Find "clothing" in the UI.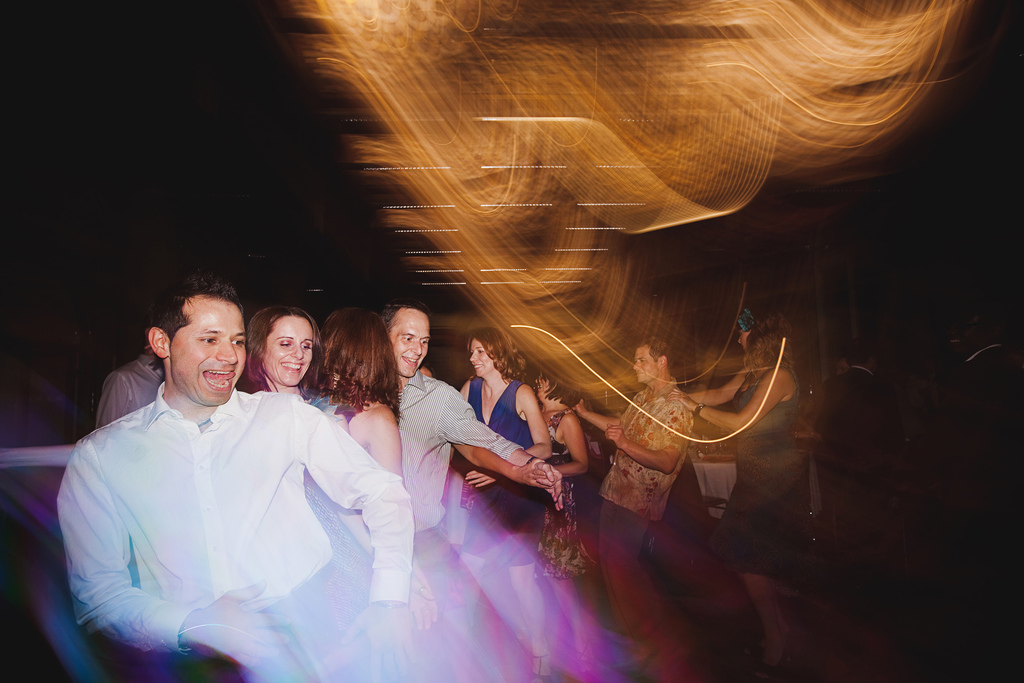
UI element at box(708, 361, 802, 580).
